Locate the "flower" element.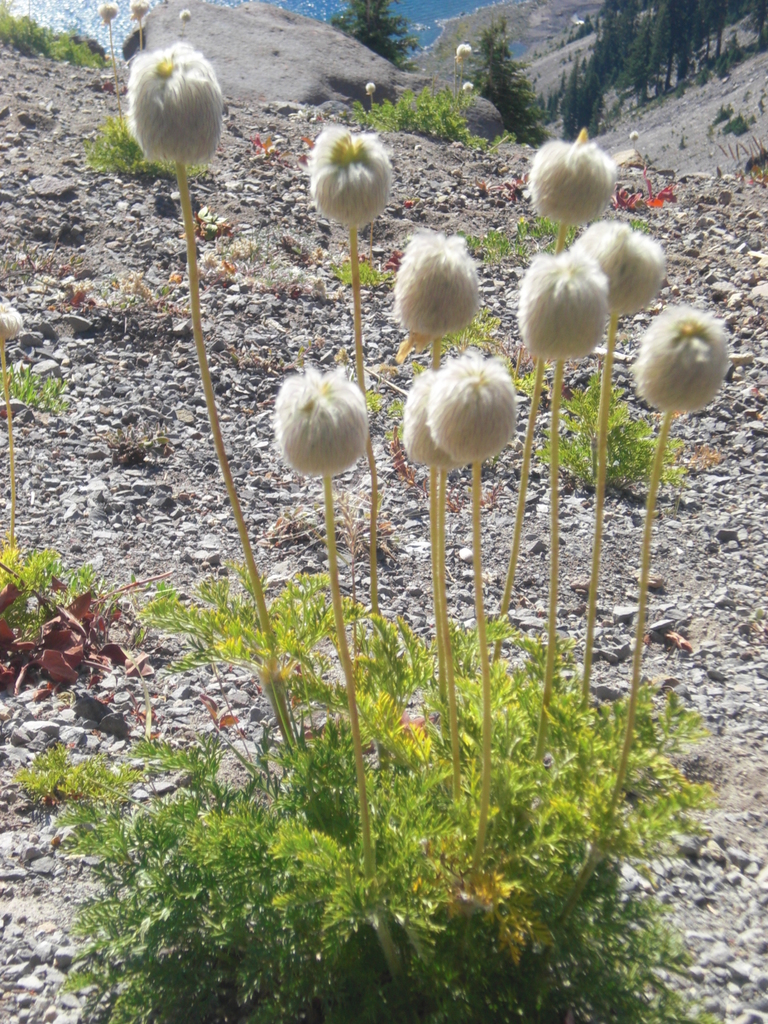
Element bbox: x1=100, y1=0, x2=115, y2=20.
